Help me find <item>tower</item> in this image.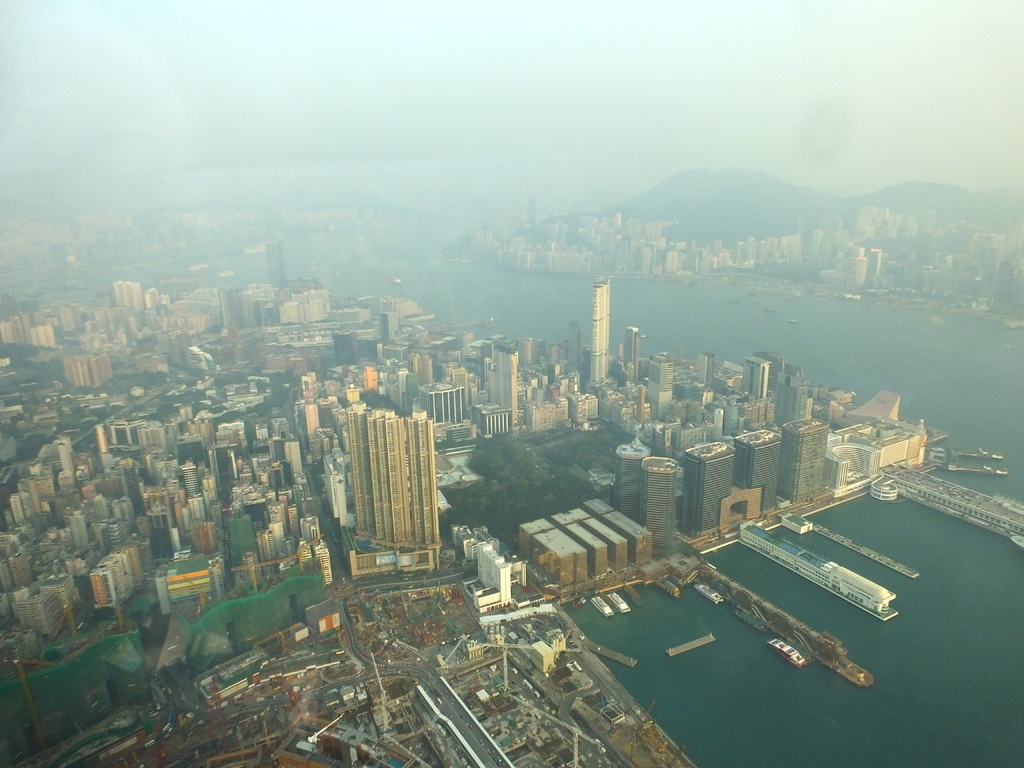
Found it: 643,348,674,428.
